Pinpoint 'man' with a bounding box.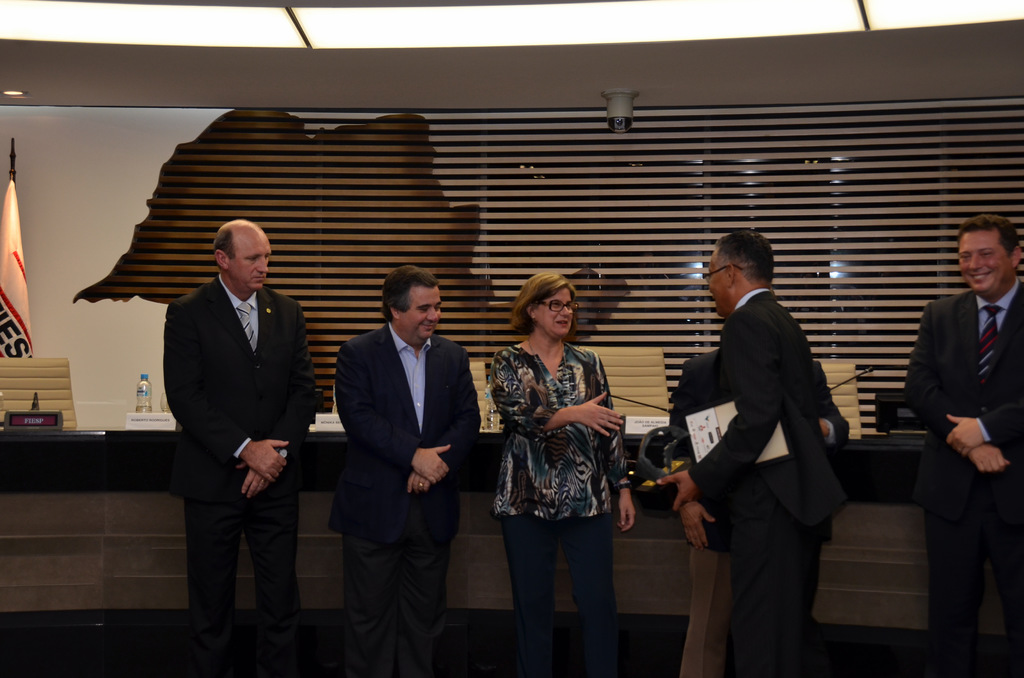
661:230:840:677.
